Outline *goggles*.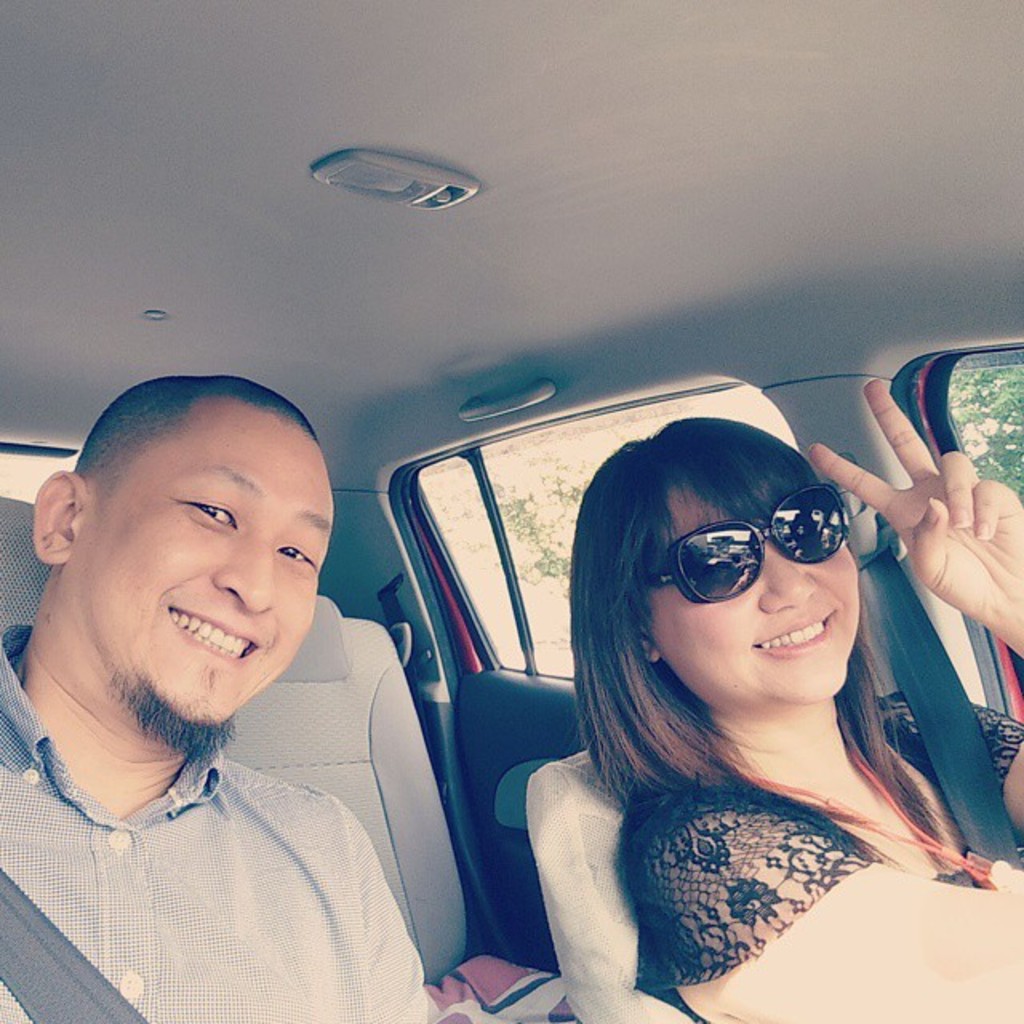
Outline: detection(656, 493, 867, 622).
